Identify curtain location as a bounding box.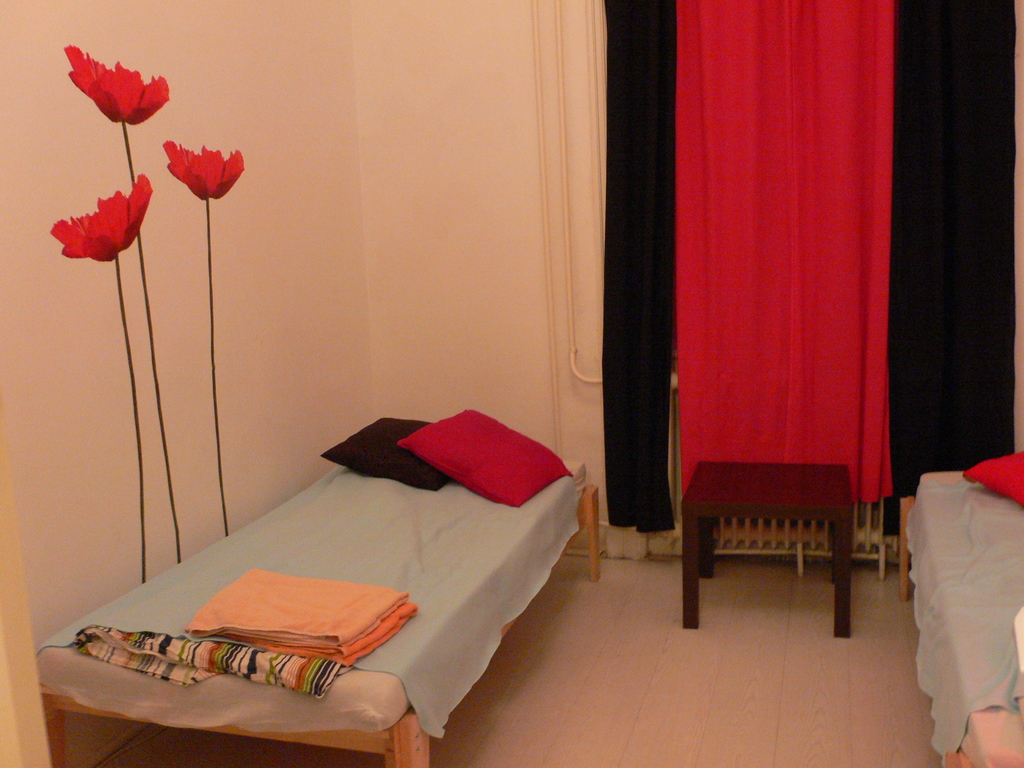
detection(598, 0, 675, 539).
